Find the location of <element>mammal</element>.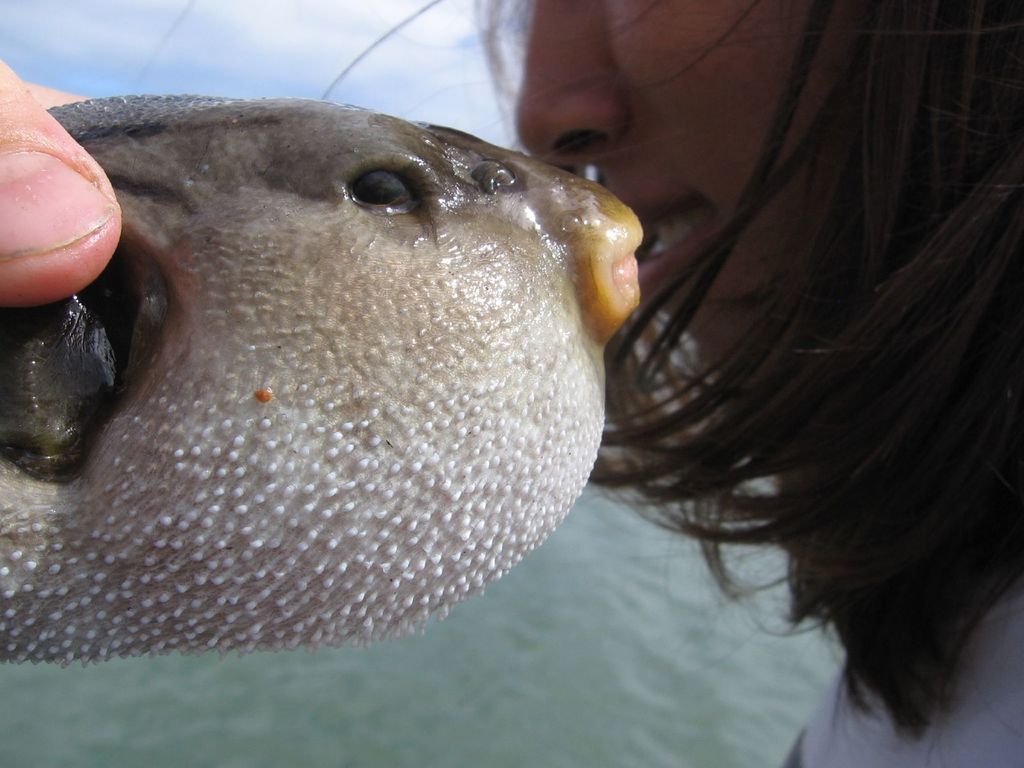
Location: [0,3,1023,767].
